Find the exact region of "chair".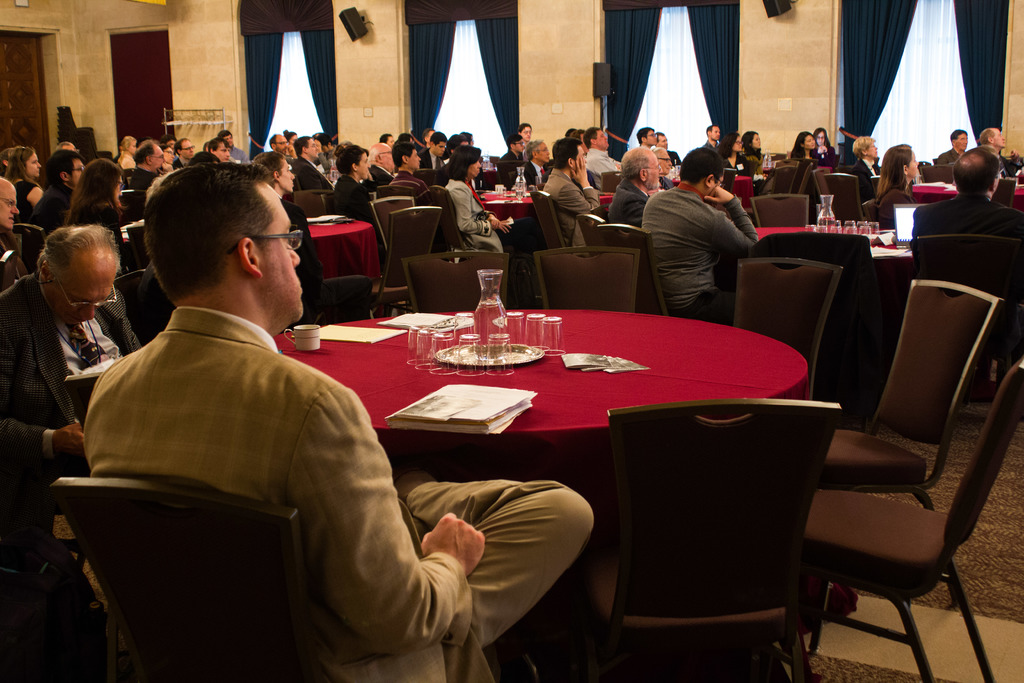
Exact region: (108,268,166,350).
